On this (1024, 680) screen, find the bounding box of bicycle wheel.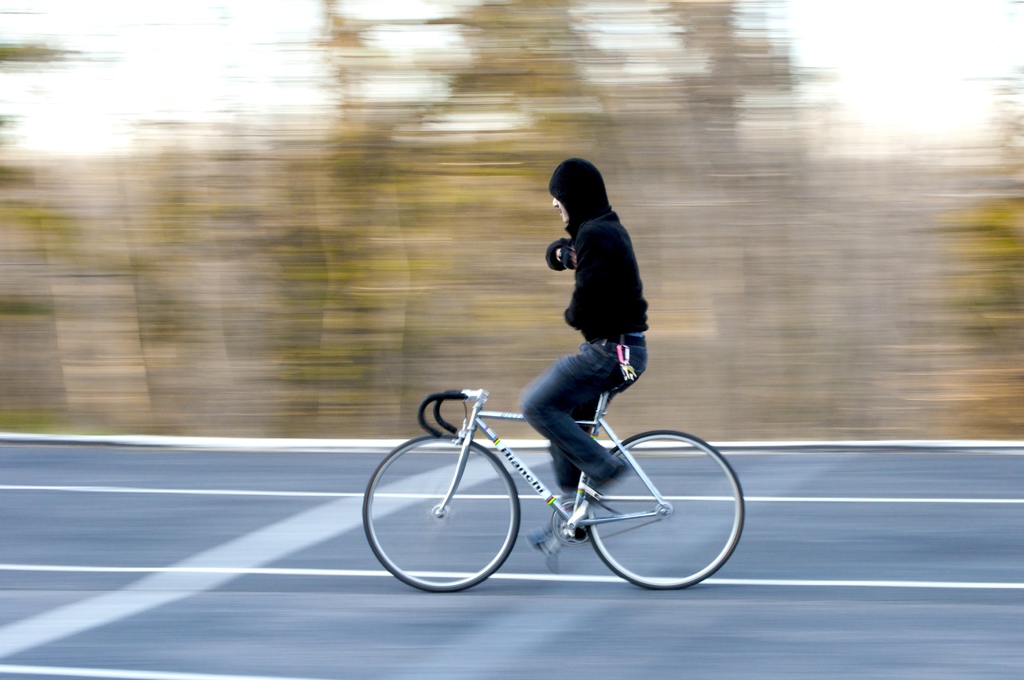
Bounding box: rect(360, 432, 519, 592).
